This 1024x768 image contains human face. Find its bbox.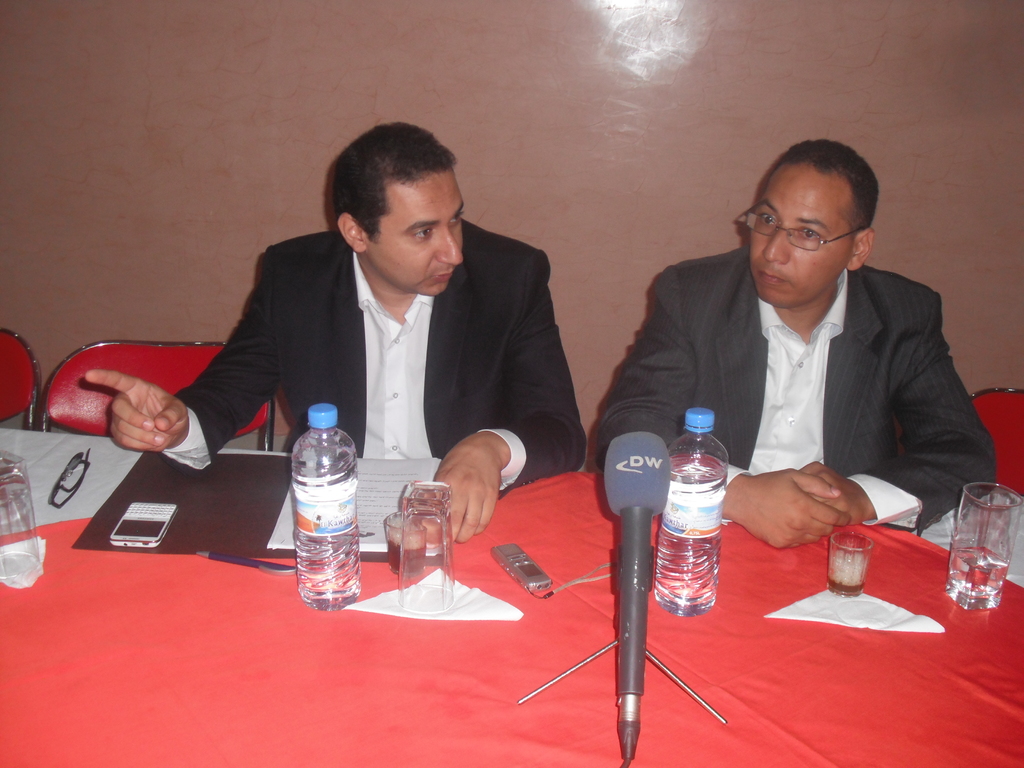
<region>367, 169, 465, 297</region>.
